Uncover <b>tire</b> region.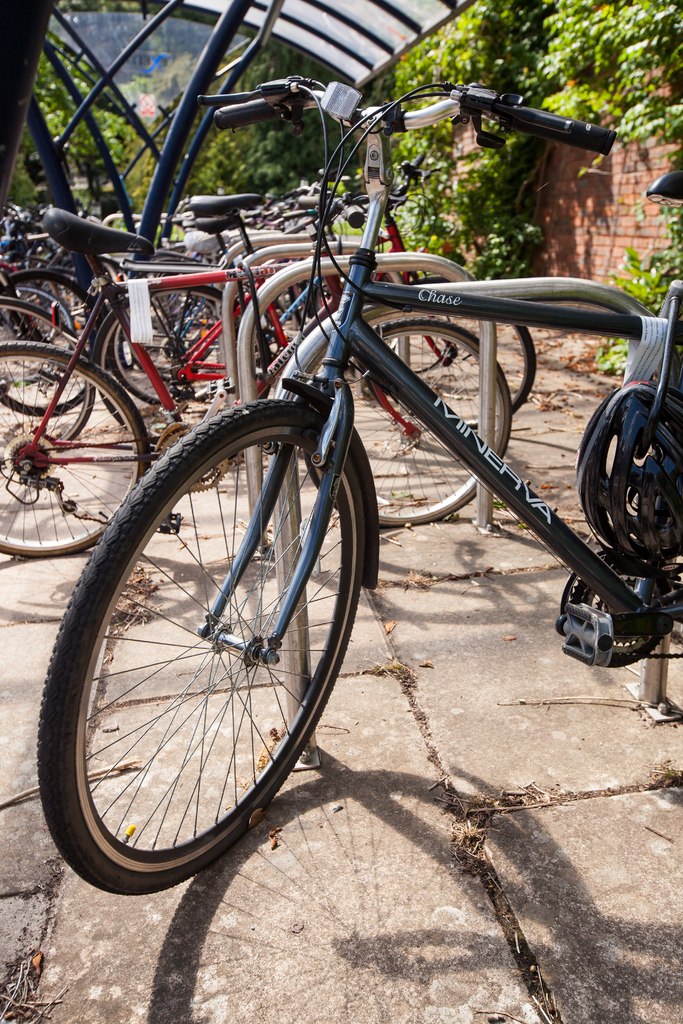
Uncovered: <bbox>0, 267, 94, 414</bbox>.
